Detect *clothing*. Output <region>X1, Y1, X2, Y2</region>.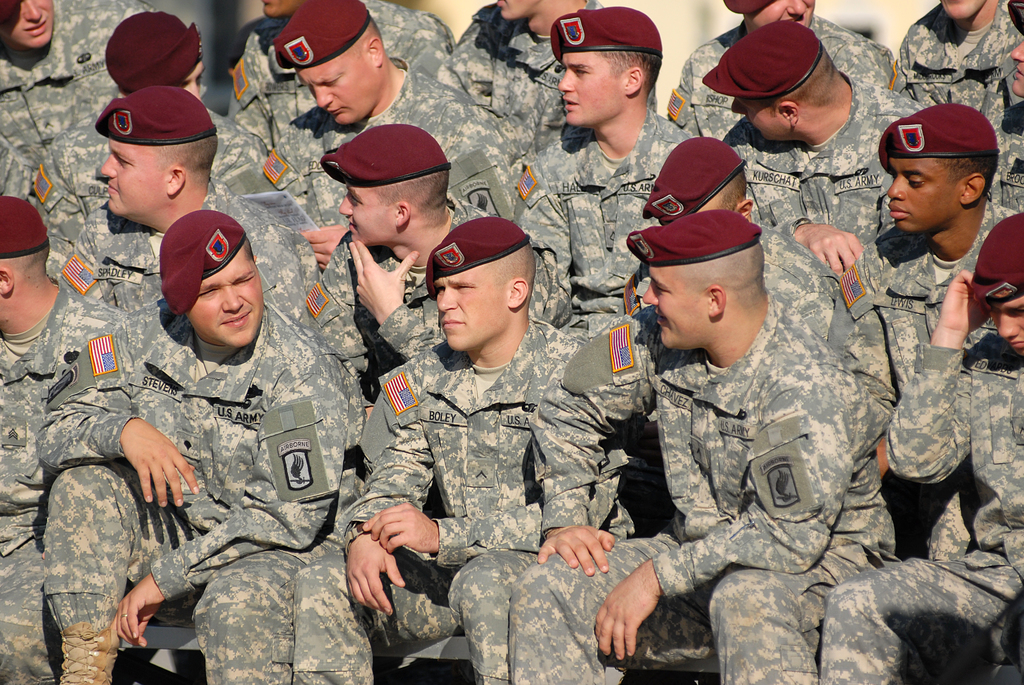
<region>508, 297, 892, 684</region>.
